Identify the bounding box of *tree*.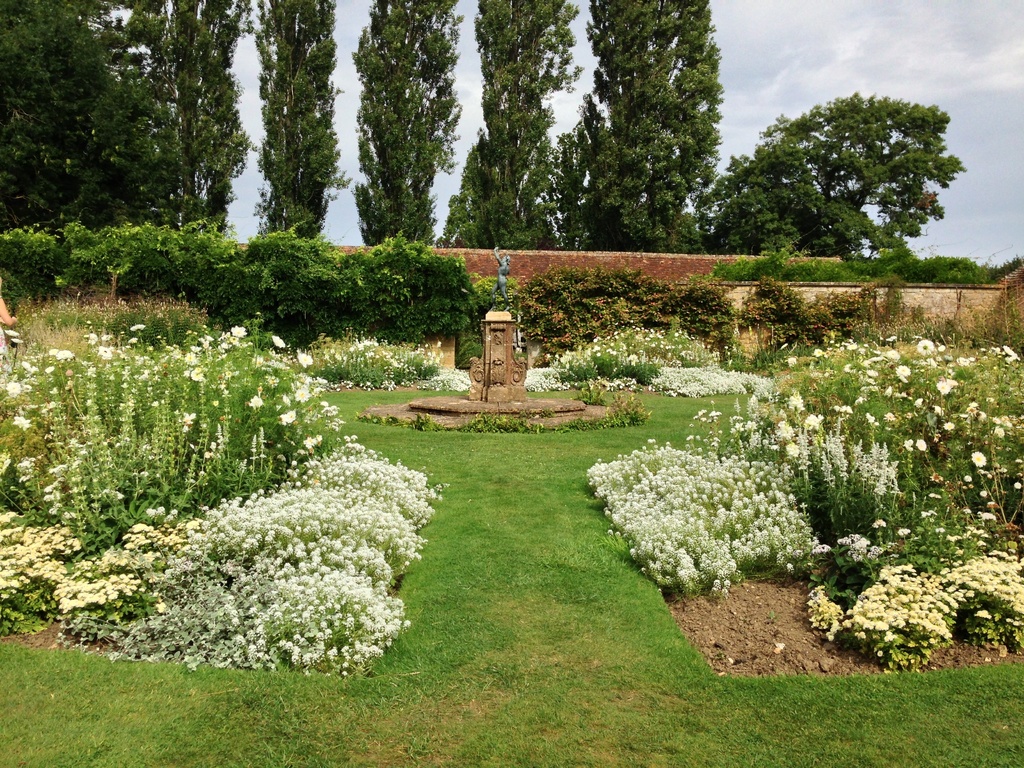
rect(353, 0, 462, 245).
